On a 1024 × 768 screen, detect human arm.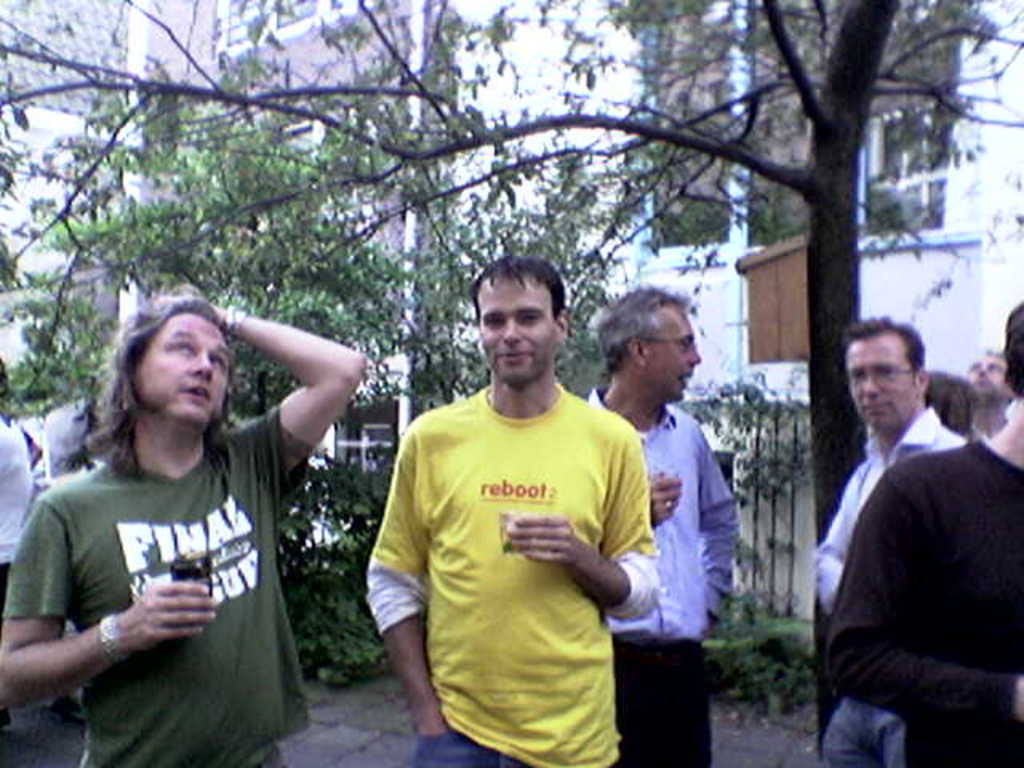
<region>0, 491, 214, 714</region>.
